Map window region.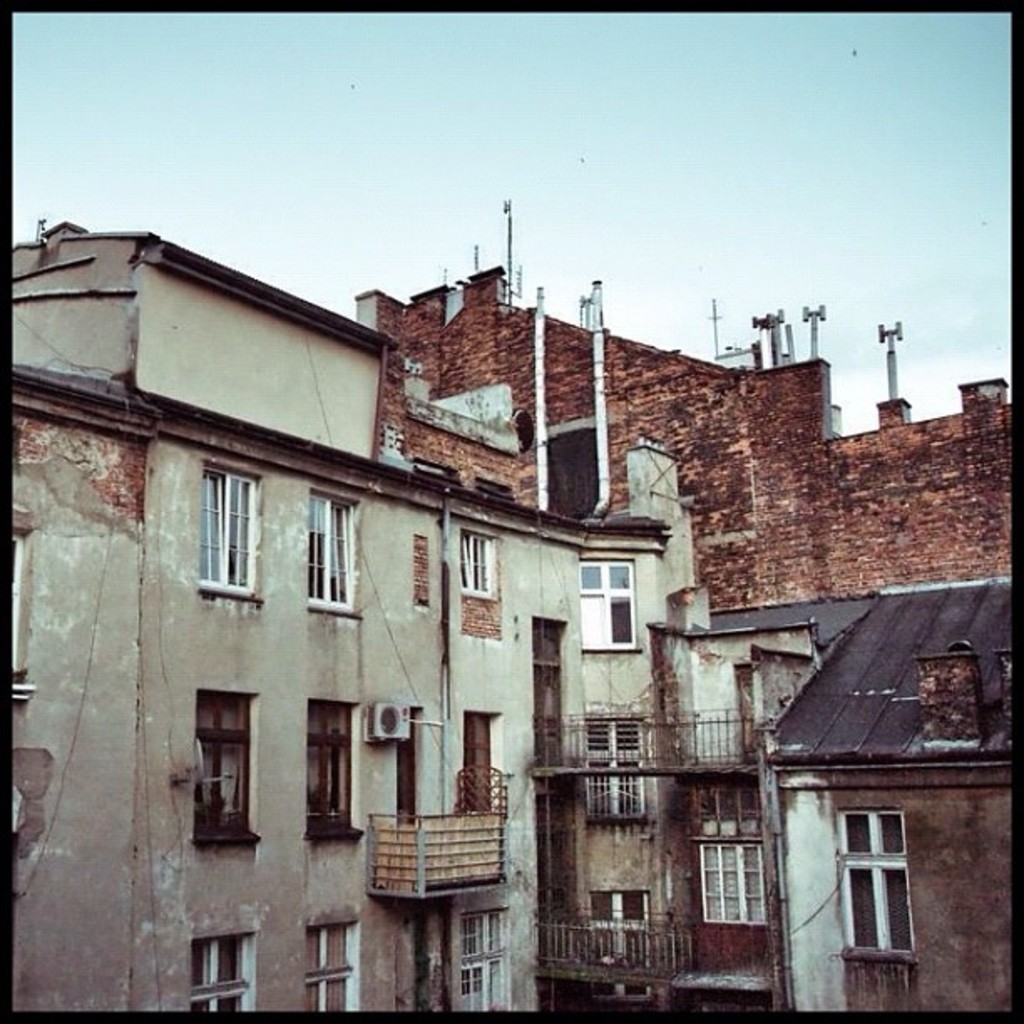
Mapped to {"x1": 462, "y1": 915, "x2": 495, "y2": 1019}.
